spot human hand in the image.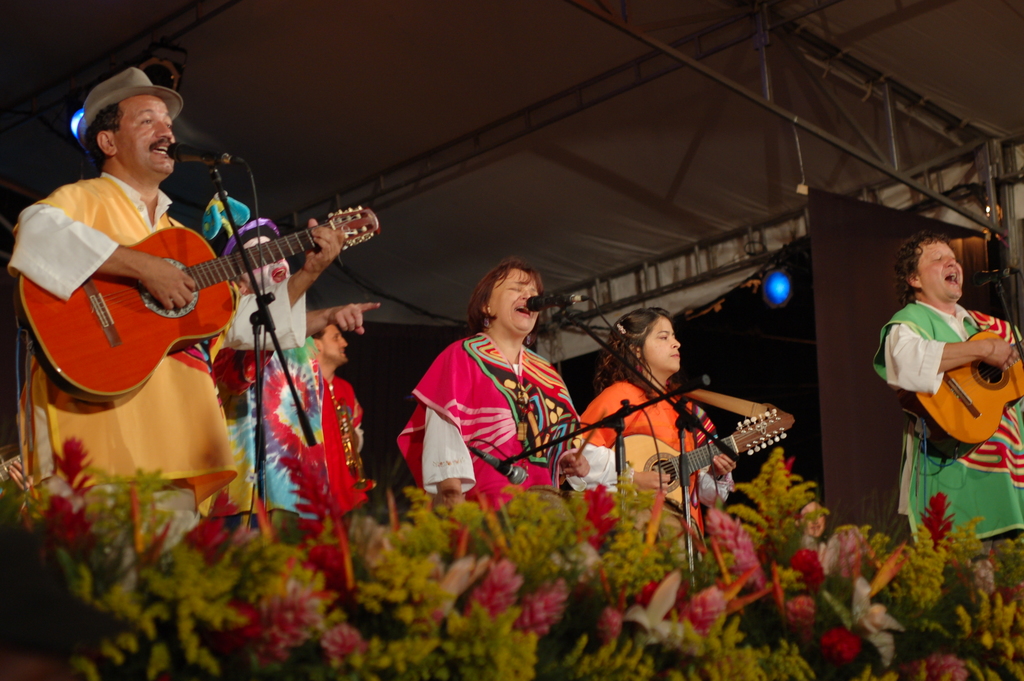
human hand found at left=985, top=334, right=1021, bottom=372.
